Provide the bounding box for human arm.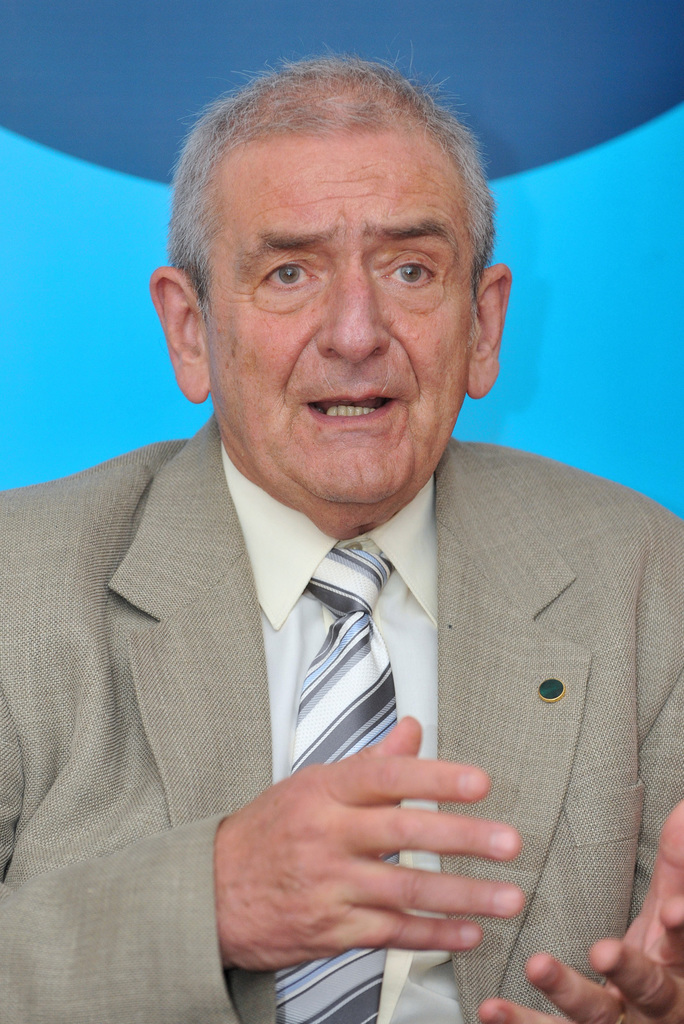
<box>0,714,525,972</box>.
